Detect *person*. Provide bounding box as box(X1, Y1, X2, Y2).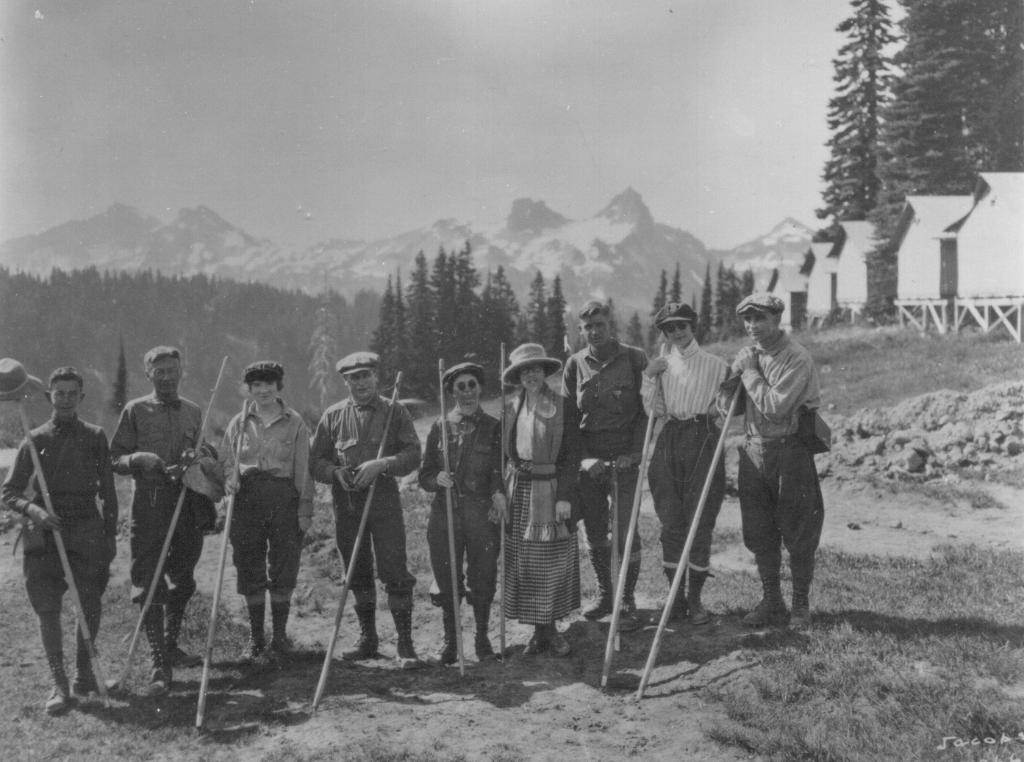
box(496, 339, 568, 653).
